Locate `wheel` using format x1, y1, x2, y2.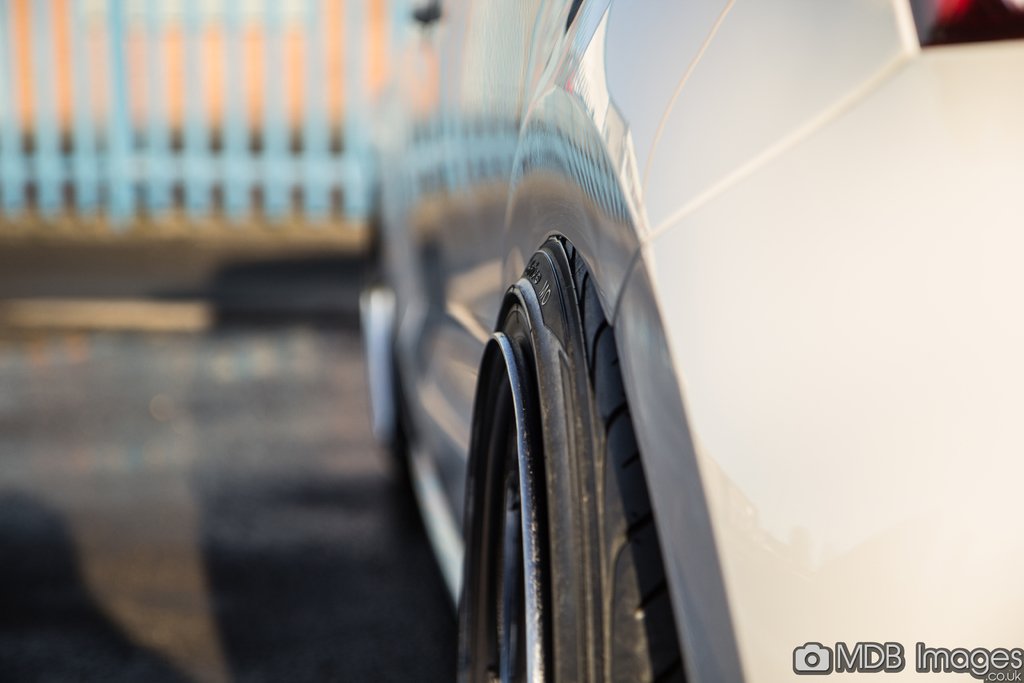
452, 237, 685, 682.
